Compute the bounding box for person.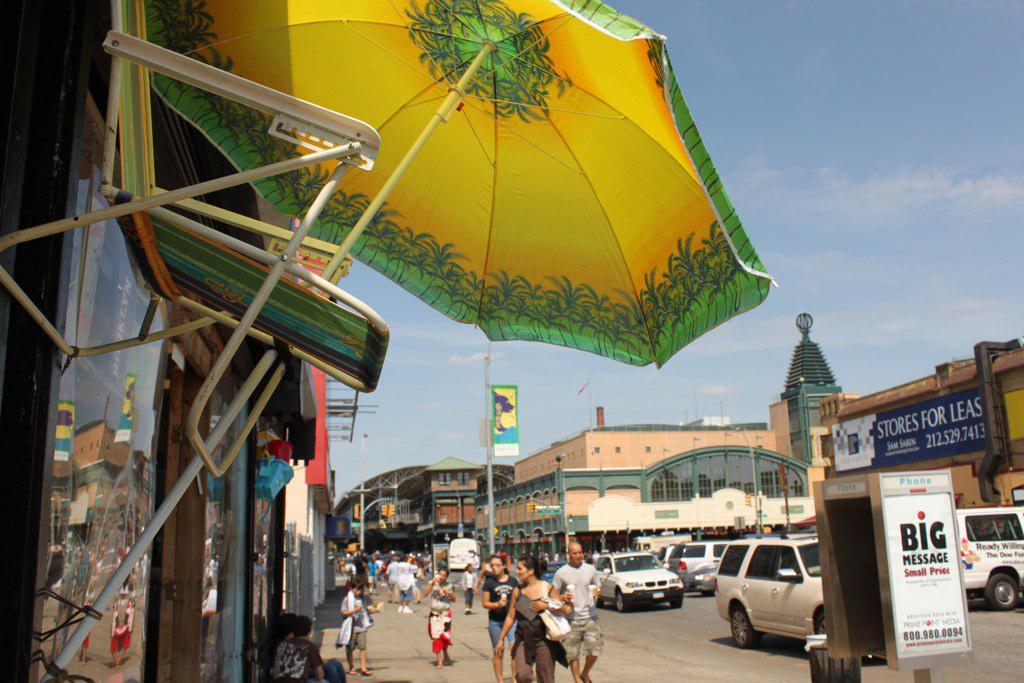
pyautogui.locateOnScreen(479, 552, 518, 673).
